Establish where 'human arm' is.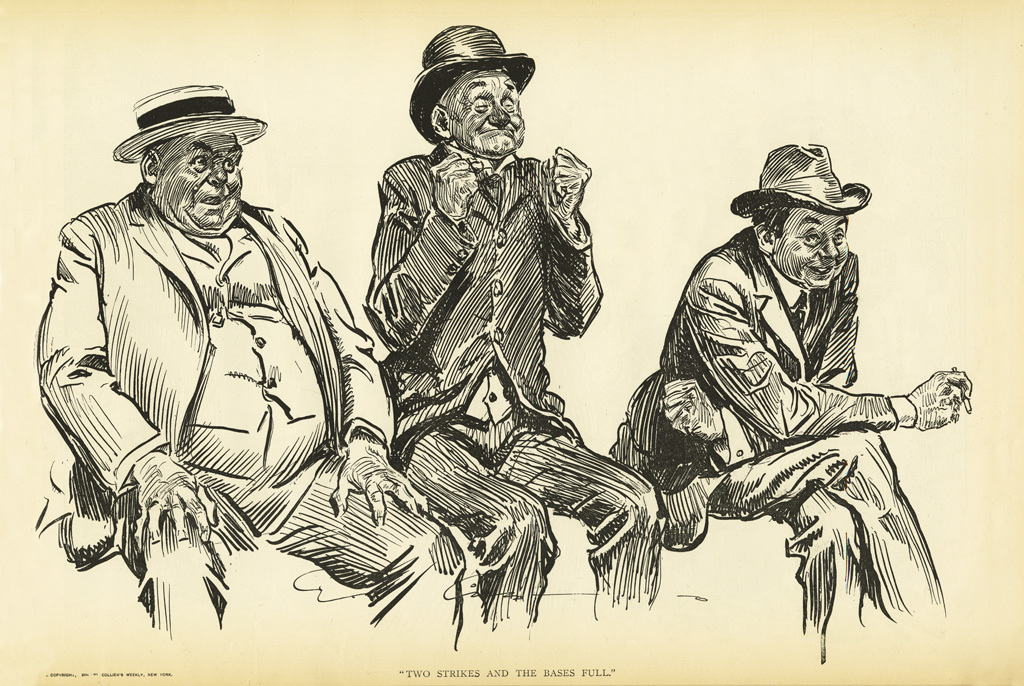
Established at box=[364, 151, 480, 354].
